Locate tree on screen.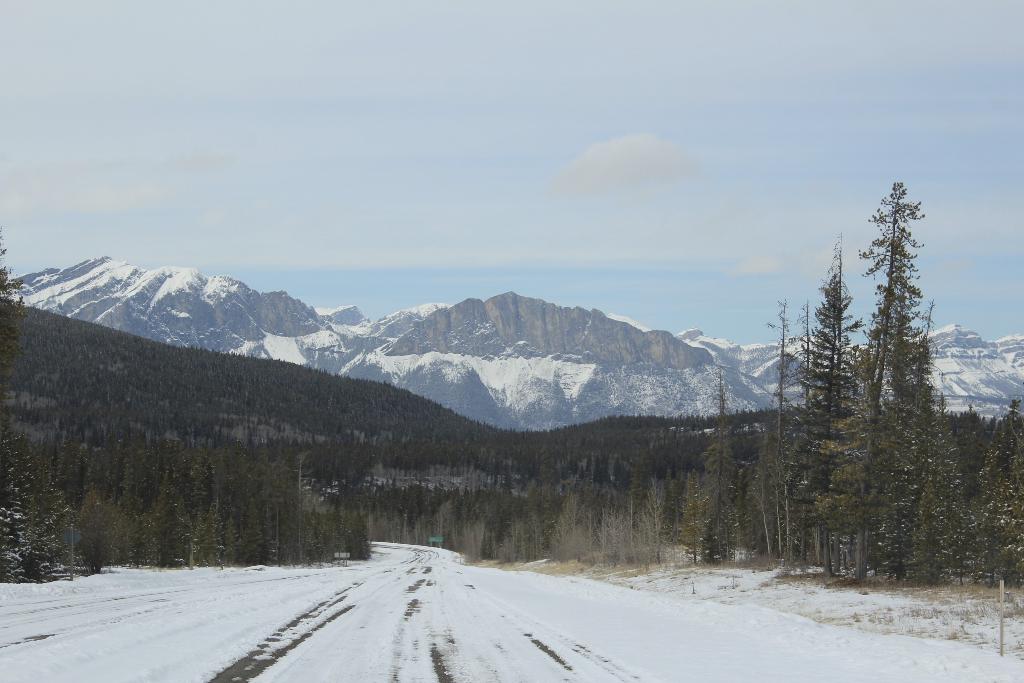
On screen at 932 390 1002 504.
